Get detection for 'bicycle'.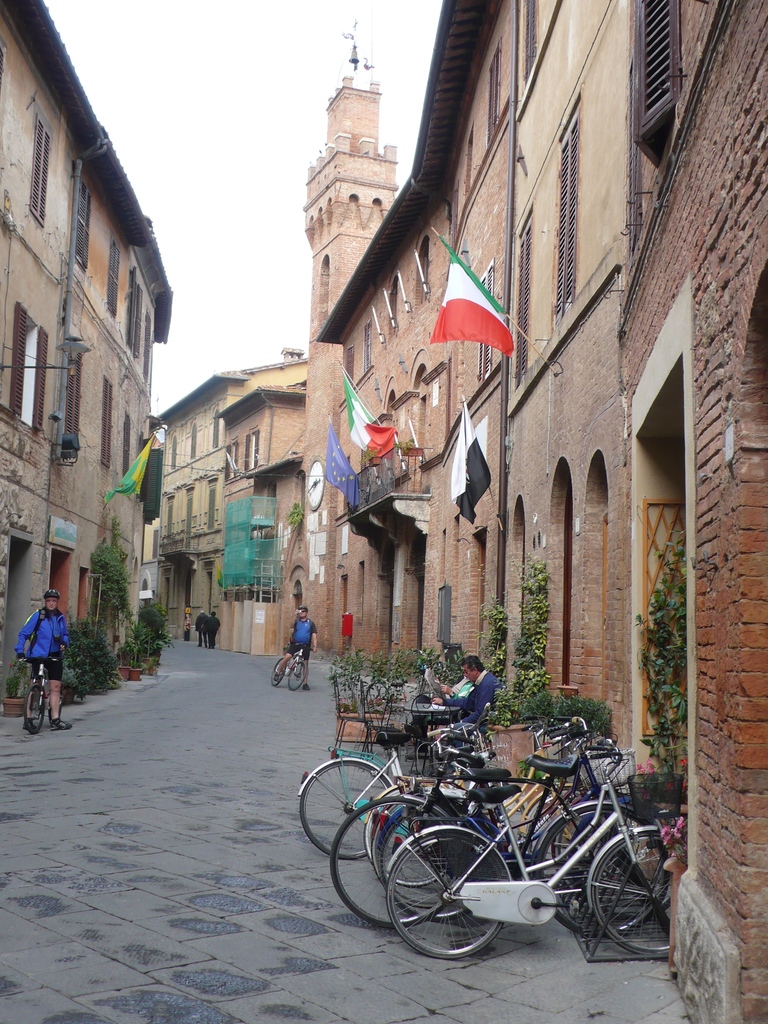
Detection: {"x1": 269, "y1": 643, "x2": 317, "y2": 691}.
